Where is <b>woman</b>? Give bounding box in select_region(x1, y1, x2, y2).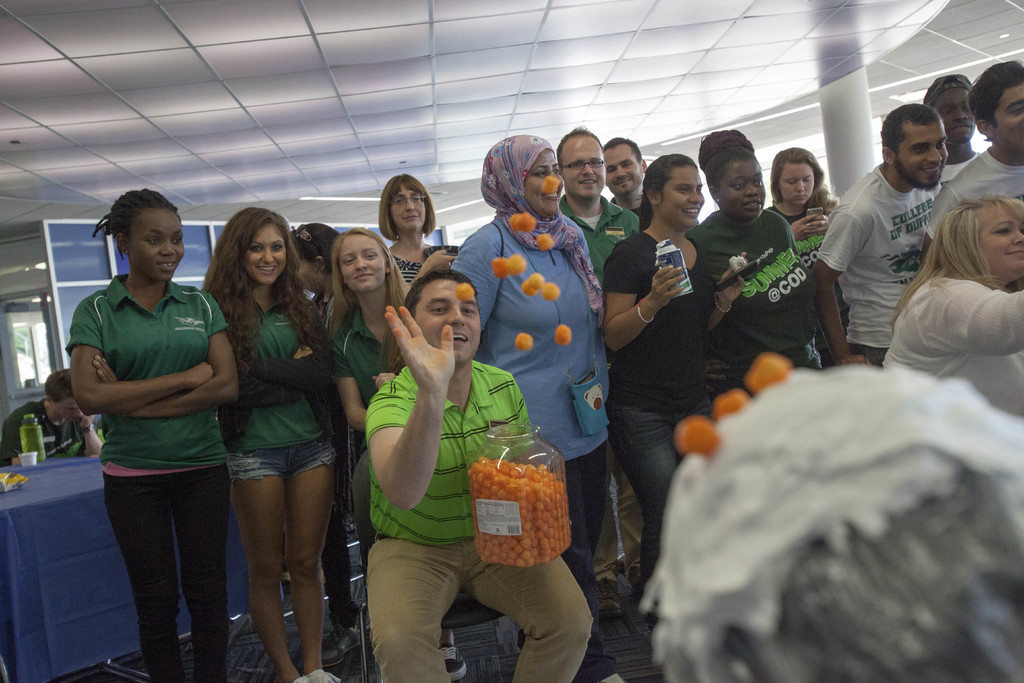
select_region(688, 126, 828, 439).
